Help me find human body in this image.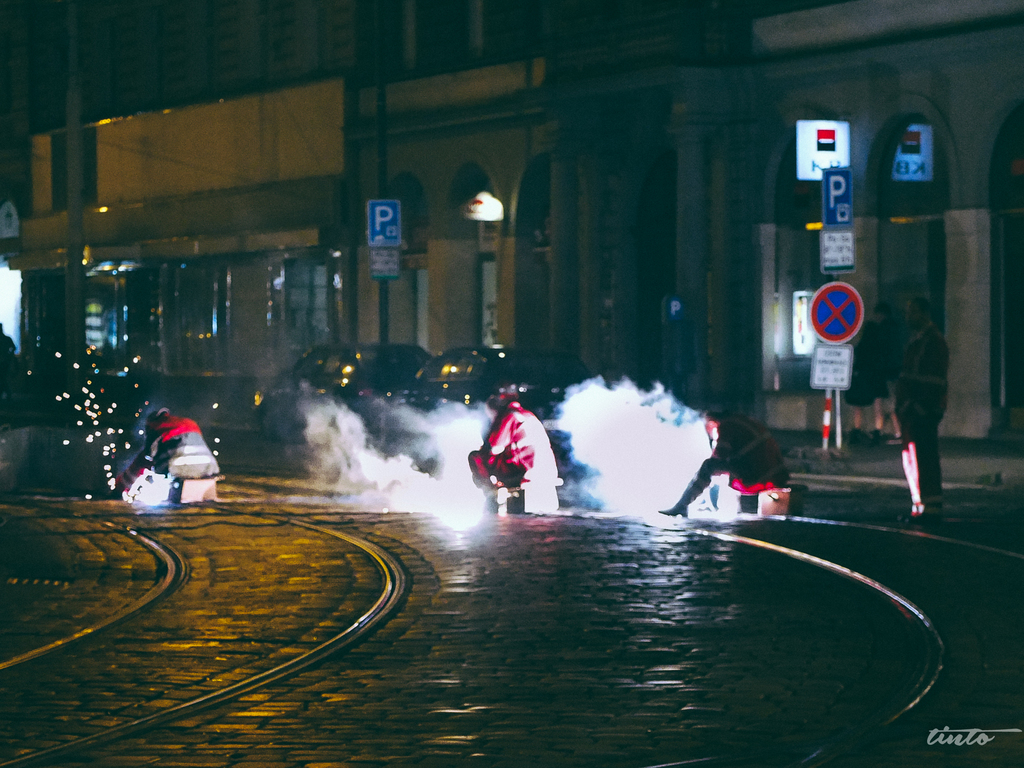
Found it: [left=888, top=300, right=953, bottom=509].
